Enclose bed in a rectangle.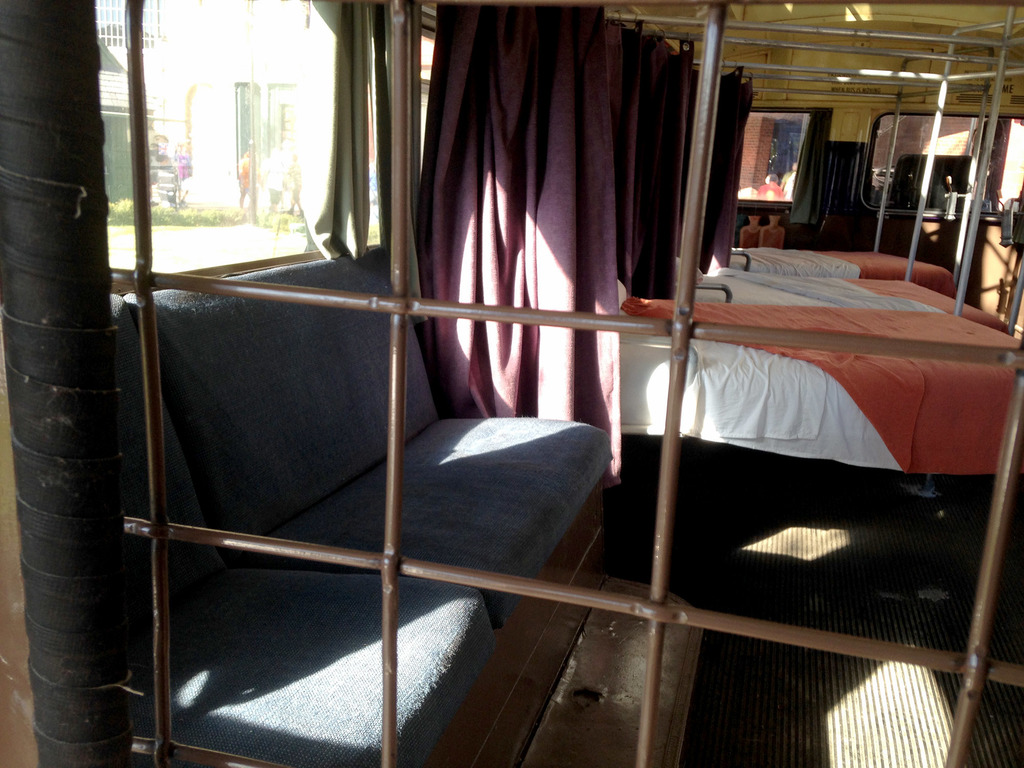
[412,8,1023,498].
